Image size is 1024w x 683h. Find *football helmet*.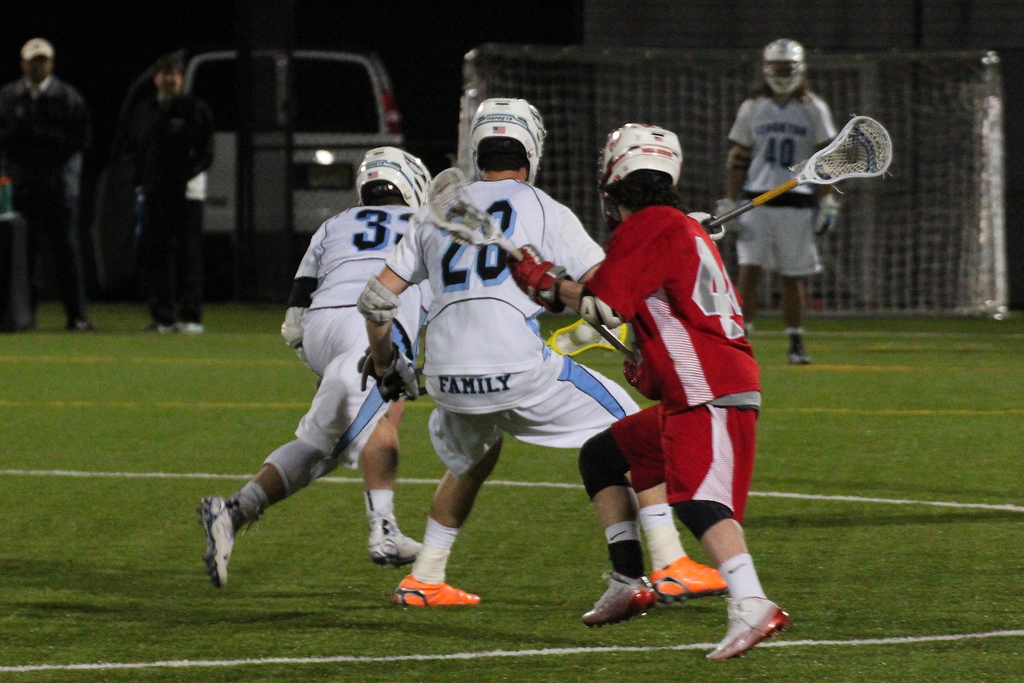
{"left": 471, "top": 91, "right": 548, "bottom": 187}.
